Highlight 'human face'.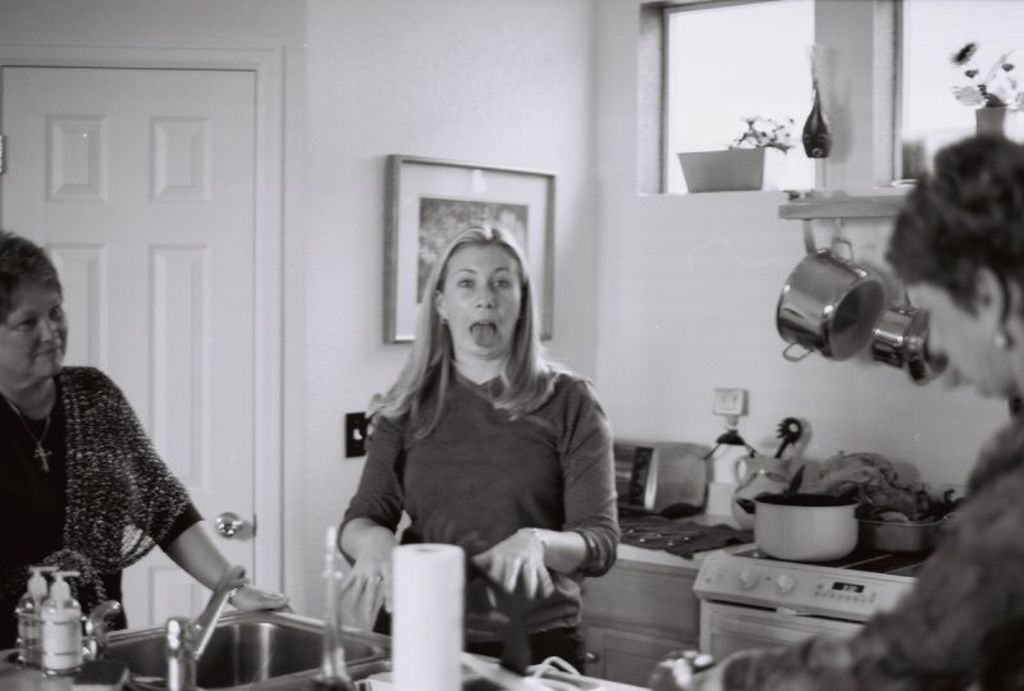
Highlighted region: [1,280,72,380].
